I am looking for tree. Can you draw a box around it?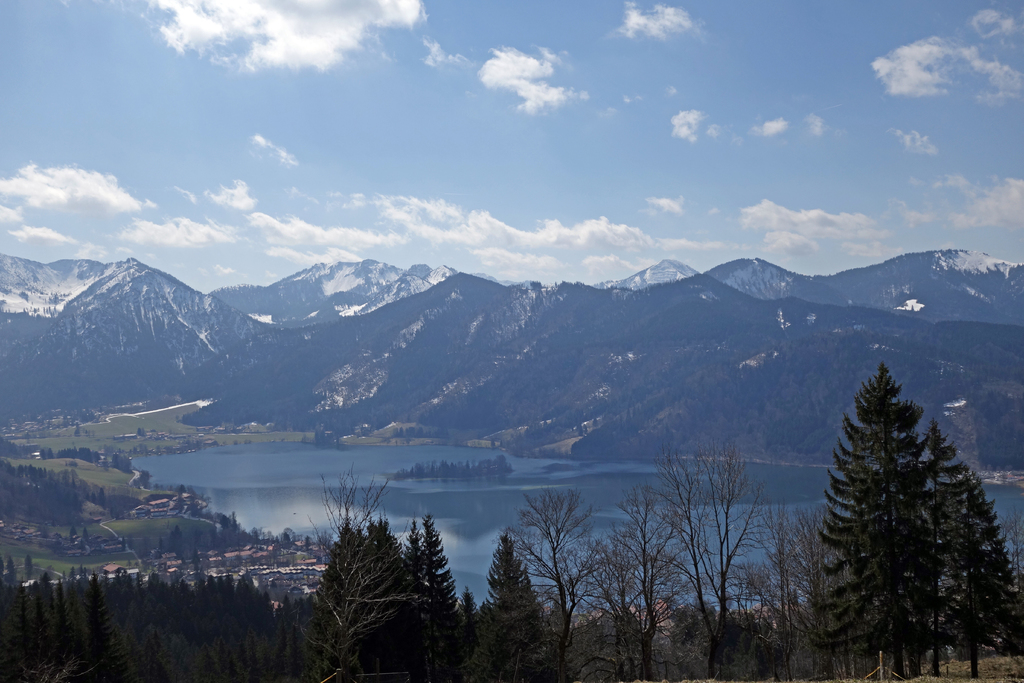
Sure, the bounding box is x1=813, y1=351, x2=1011, y2=671.
